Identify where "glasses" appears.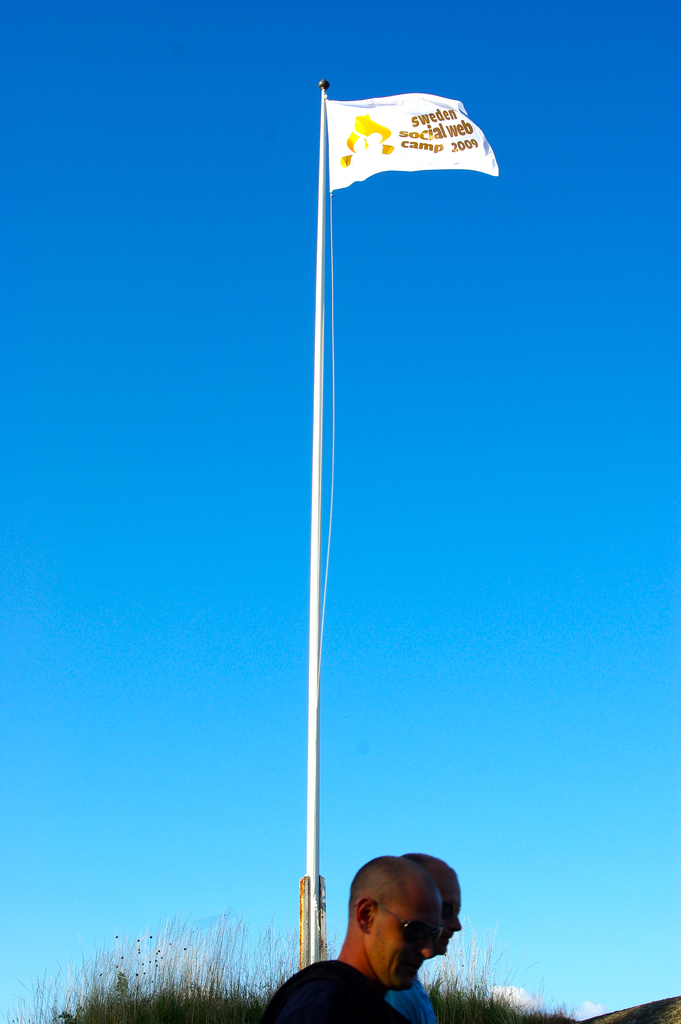
Appears at 372 893 430 950.
